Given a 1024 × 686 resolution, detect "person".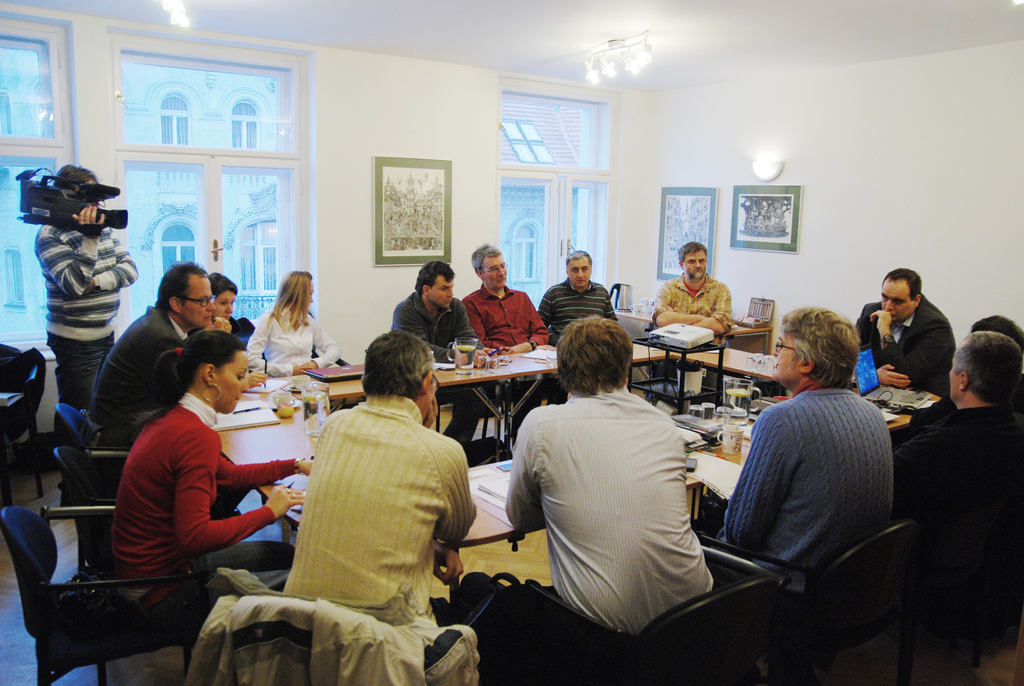
box(246, 269, 341, 374).
